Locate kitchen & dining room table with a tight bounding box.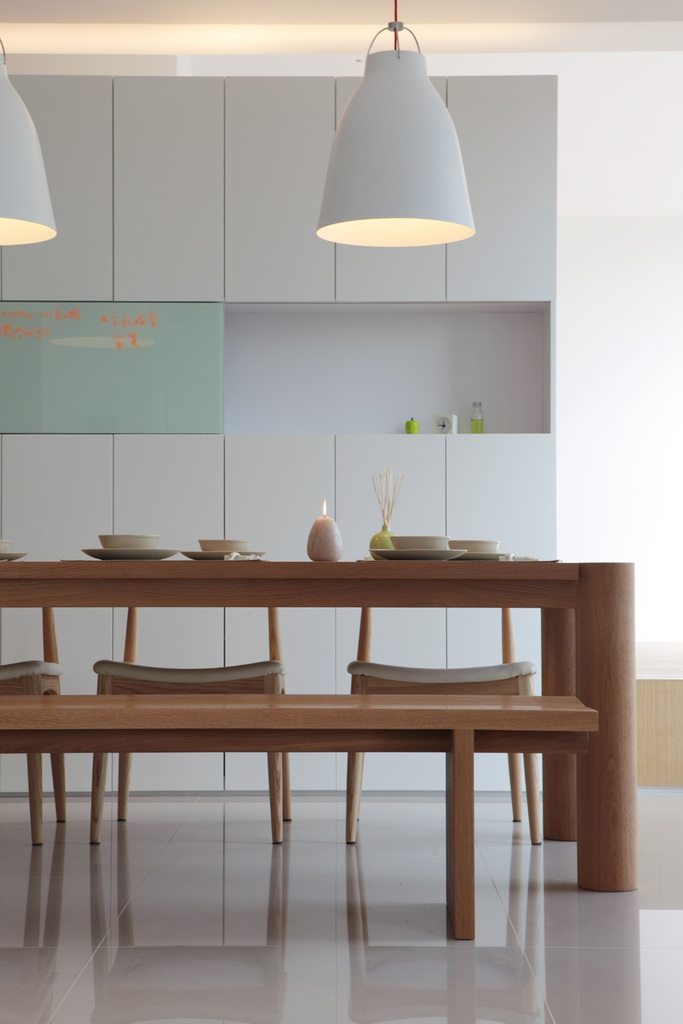
<bbox>5, 497, 628, 978</bbox>.
